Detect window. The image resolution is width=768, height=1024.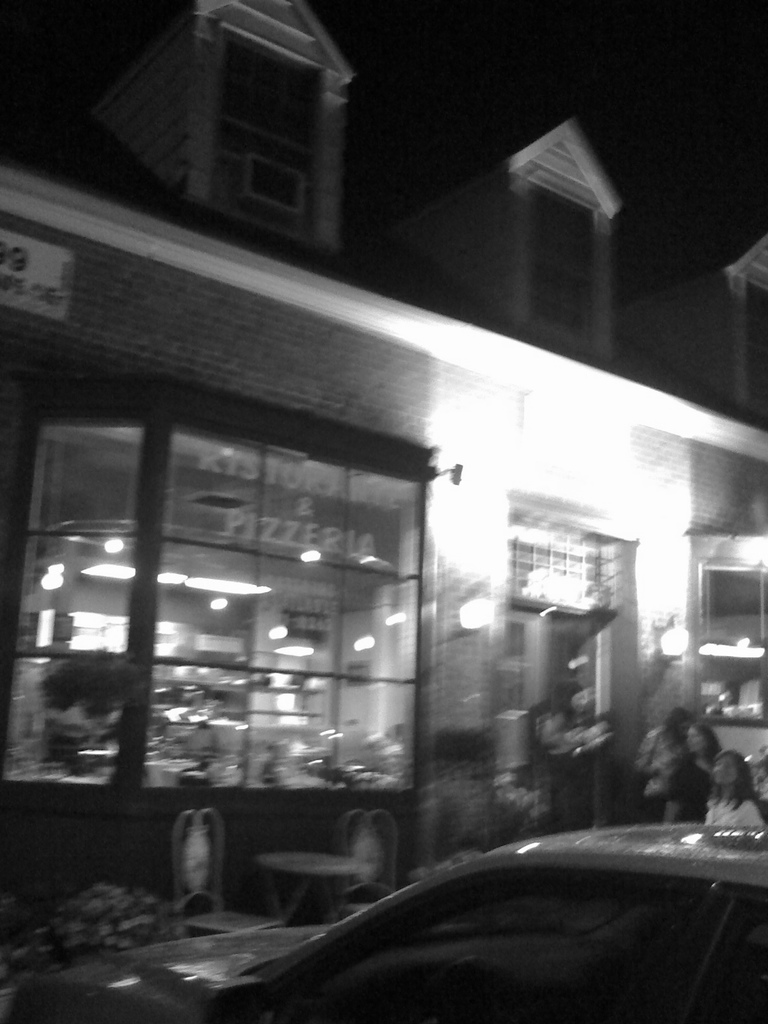
detection(0, 377, 429, 882).
